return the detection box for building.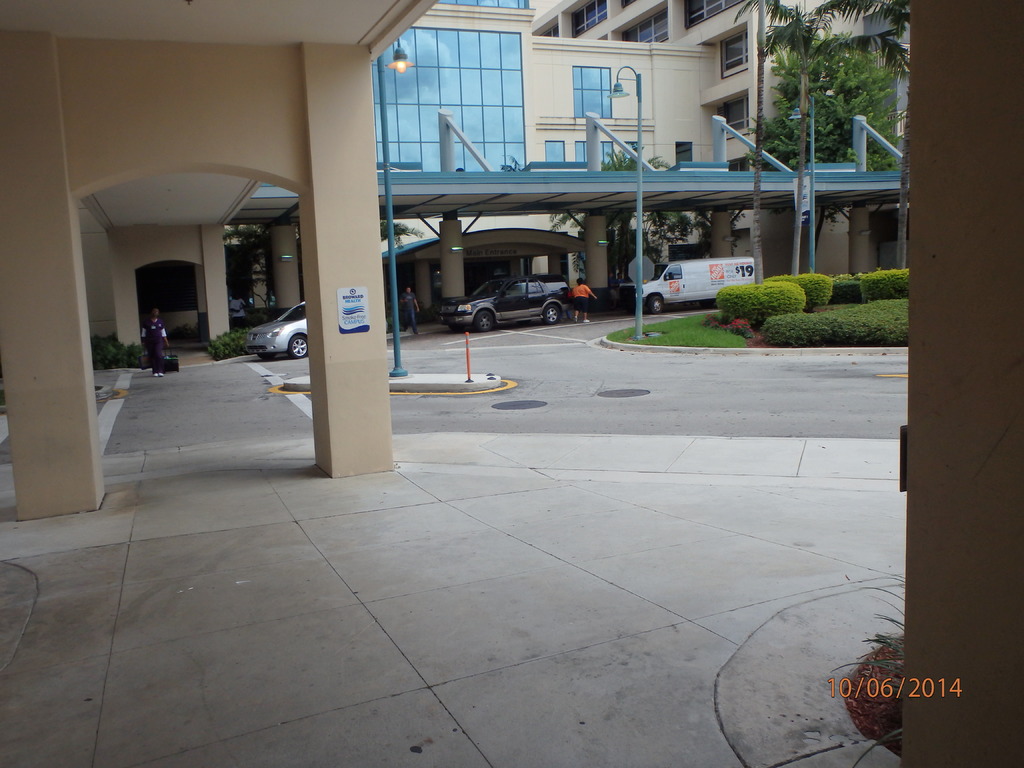
(379, 2, 715, 308).
